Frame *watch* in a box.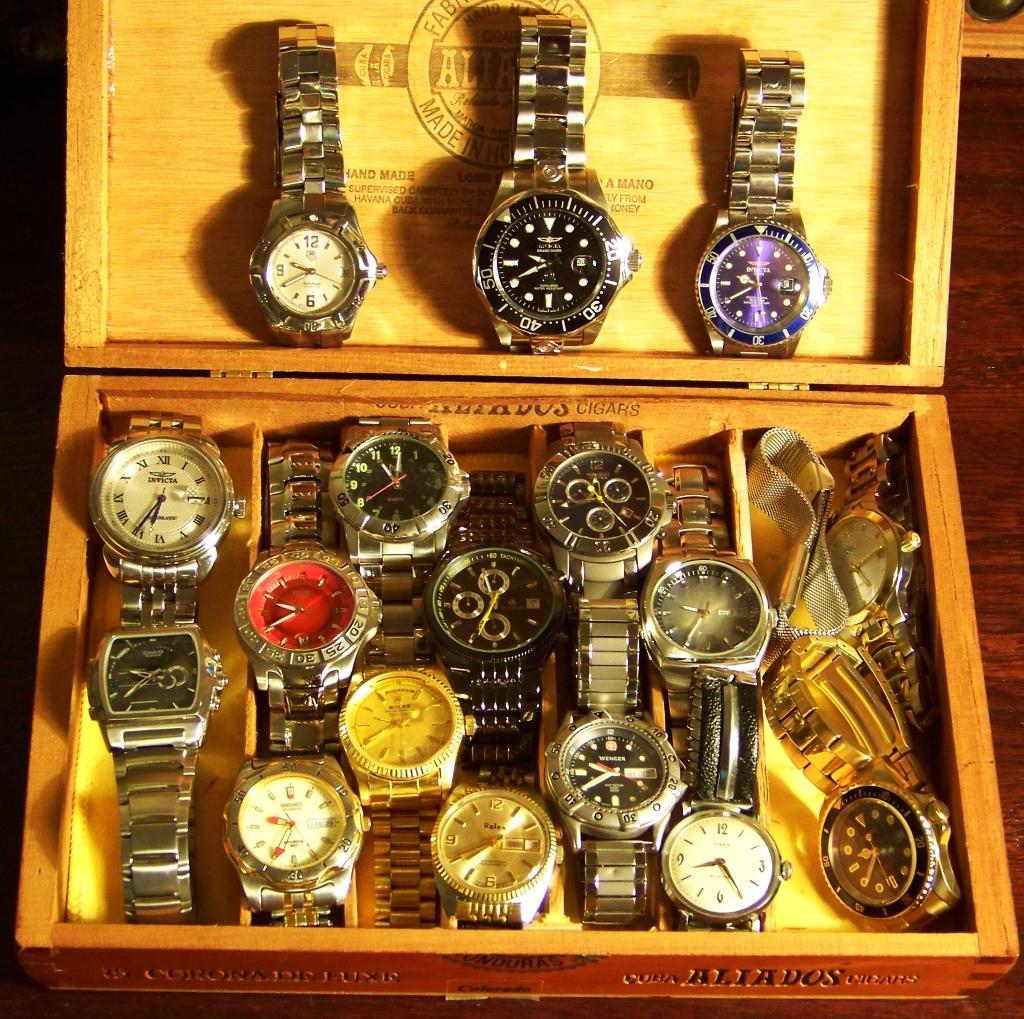
rect(88, 615, 222, 918).
